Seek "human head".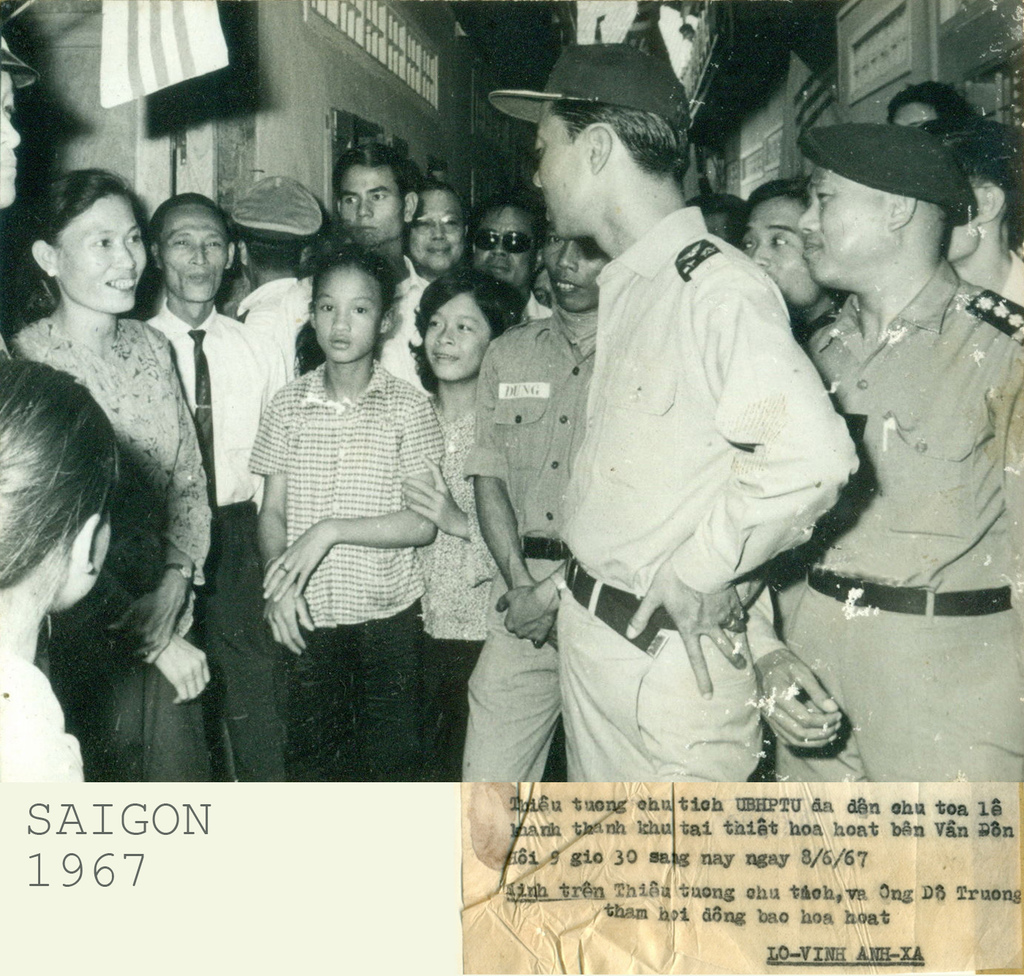
detection(946, 124, 1023, 268).
